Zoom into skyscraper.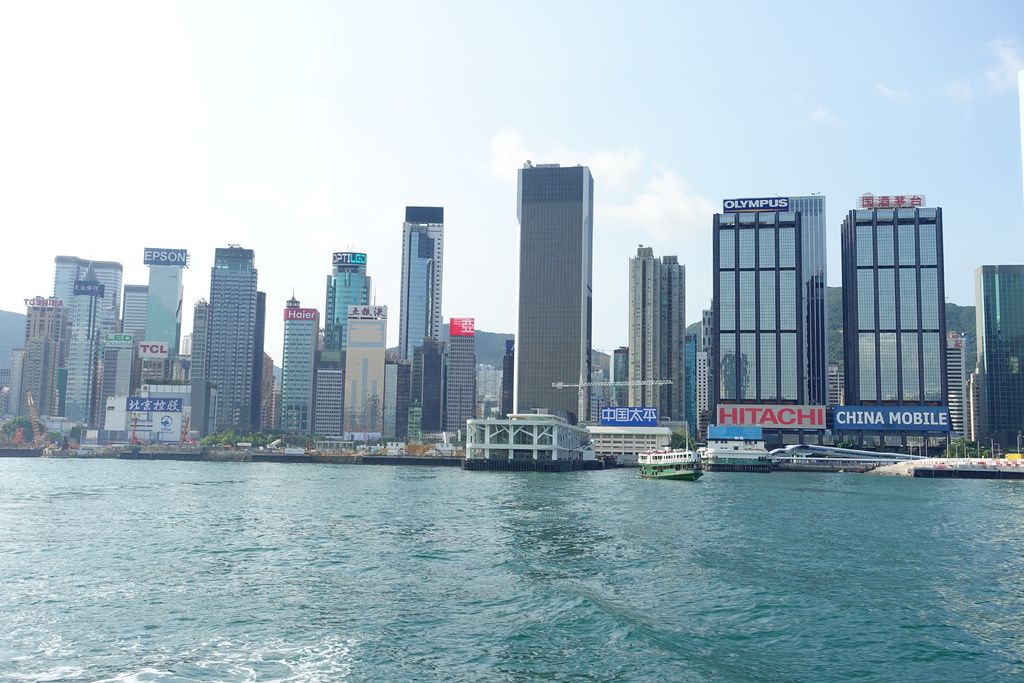
Zoom target: 711 194 831 434.
